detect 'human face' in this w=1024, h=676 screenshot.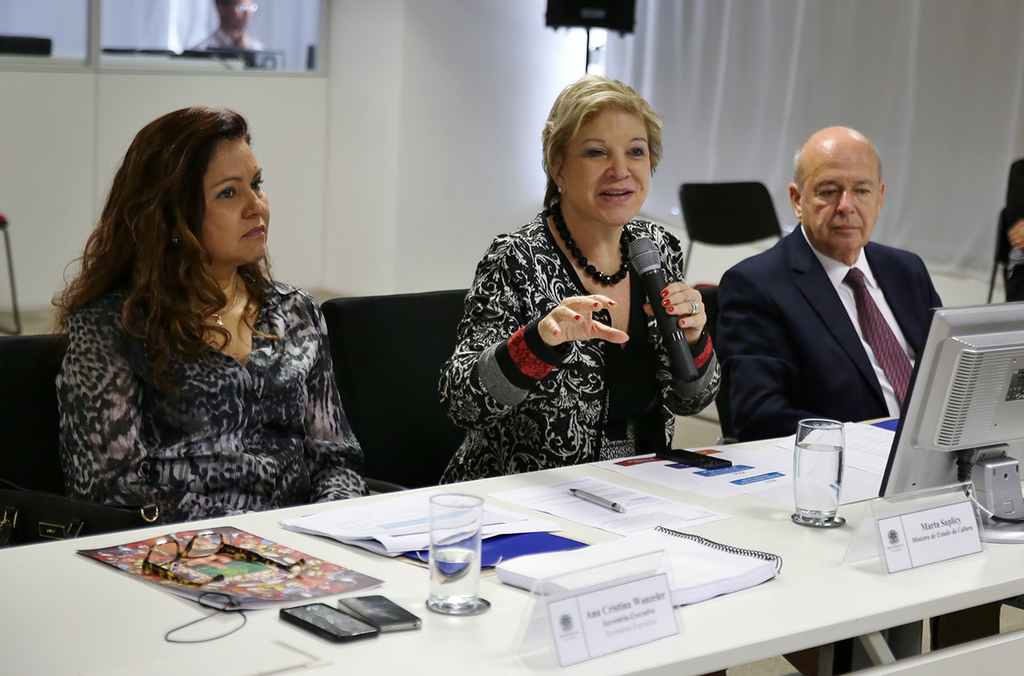
Detection: (565,110,649,221).
